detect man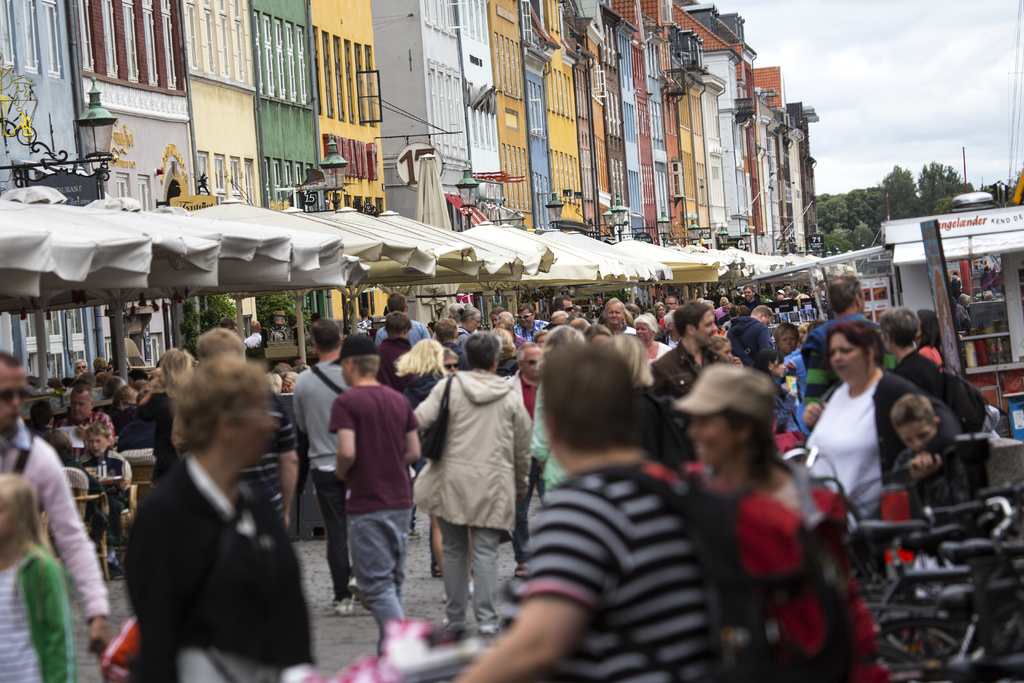
{"x1": 798, "y1": 273, "x2": 890, "y2": 407}
